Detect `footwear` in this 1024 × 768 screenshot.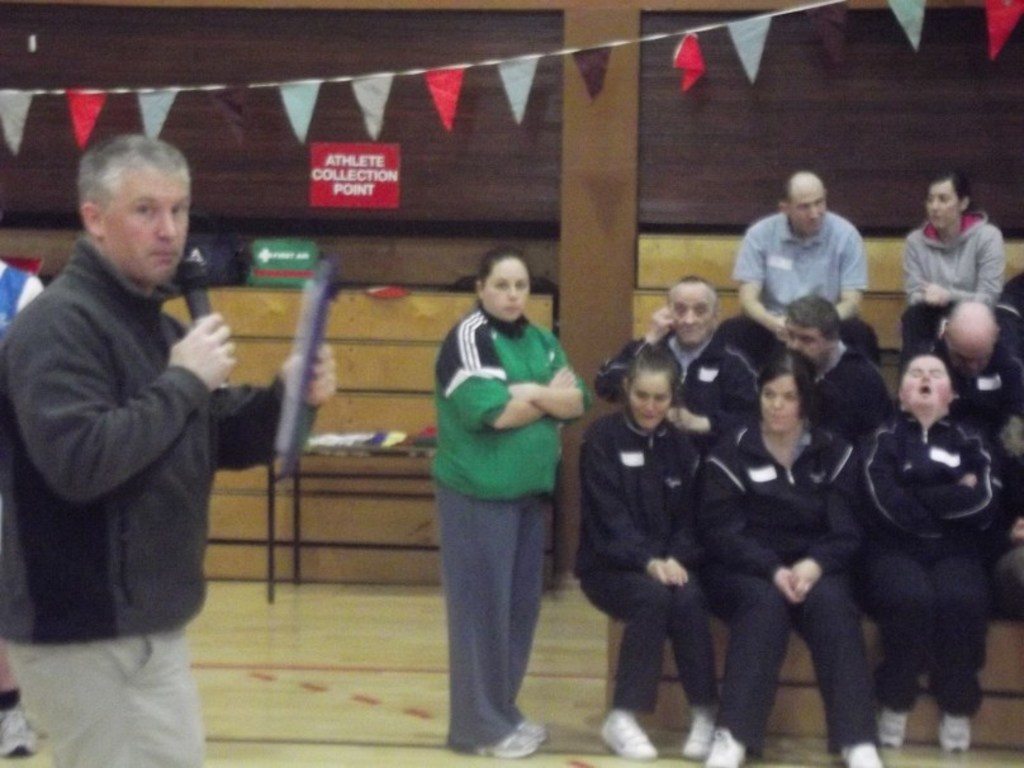
Detection: {"x1": 873, "y1": 710, "x2": 907, "y2": 749}.
